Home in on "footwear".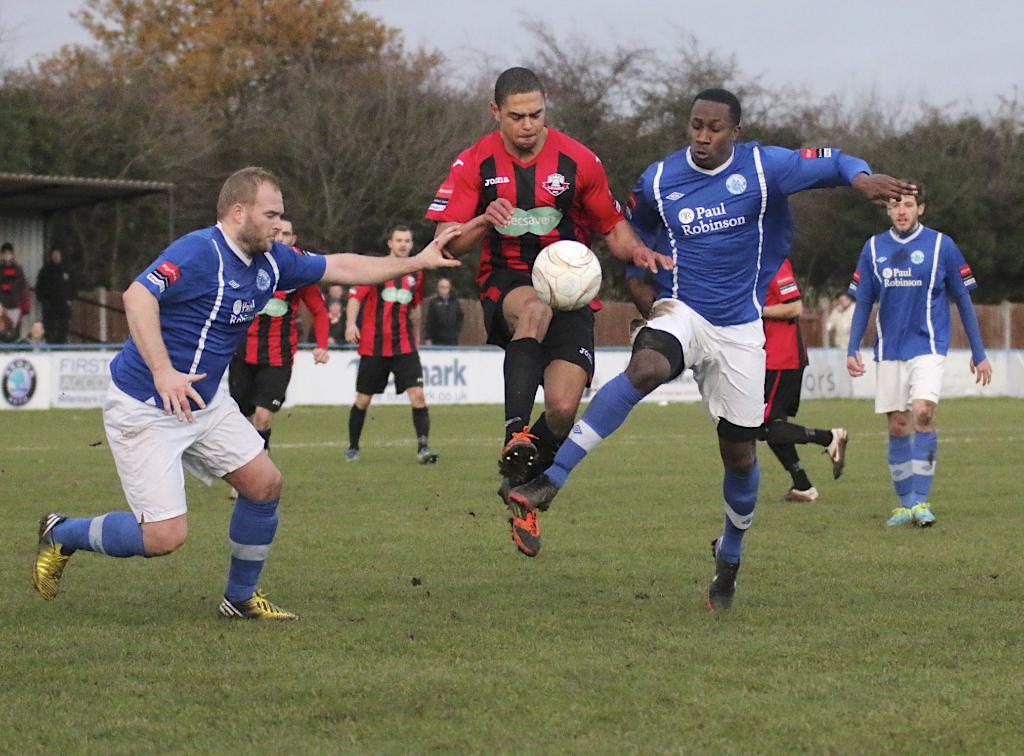
Homed in at pyautogui.locateOnScreen(909, 501, 936, 526).
